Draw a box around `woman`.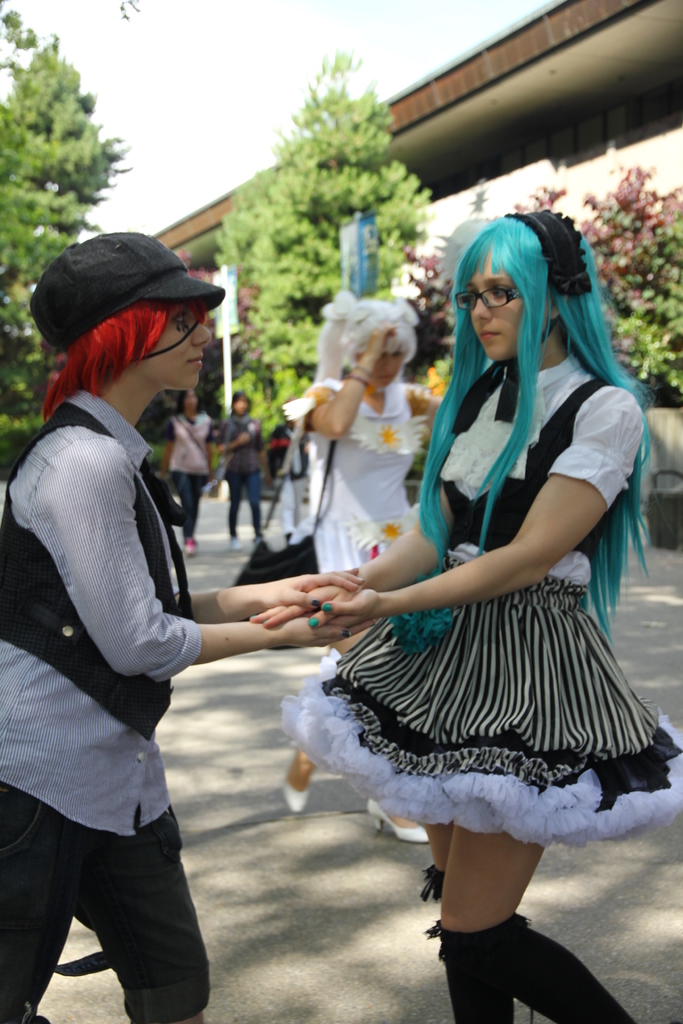
[247, 205, 682, 1023].
